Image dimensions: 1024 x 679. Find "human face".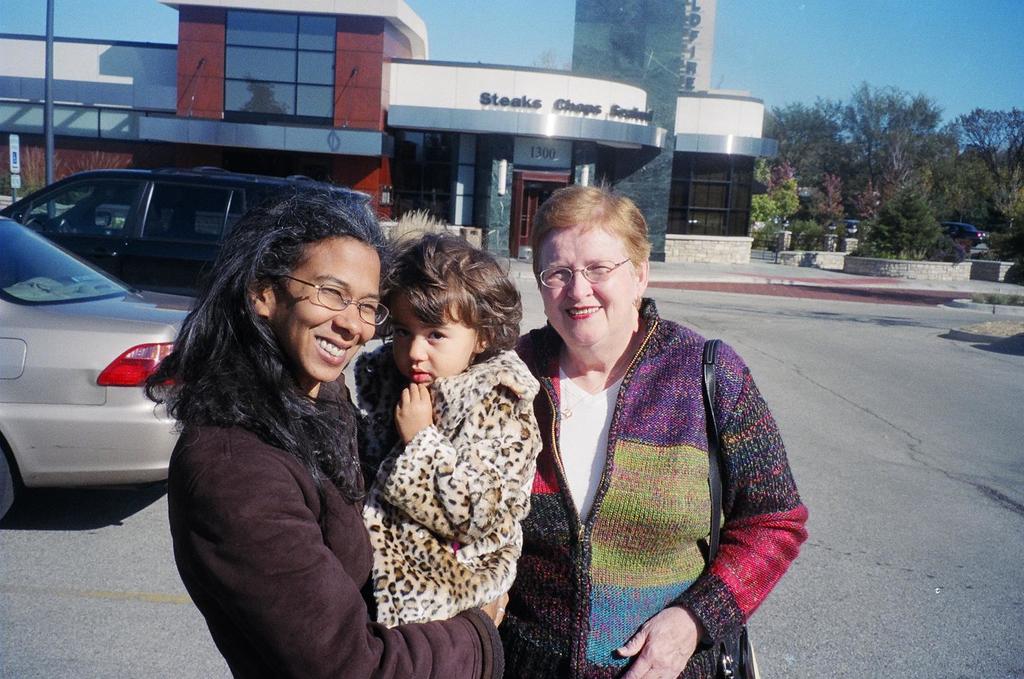
detection(539, 226, 633, 347).
